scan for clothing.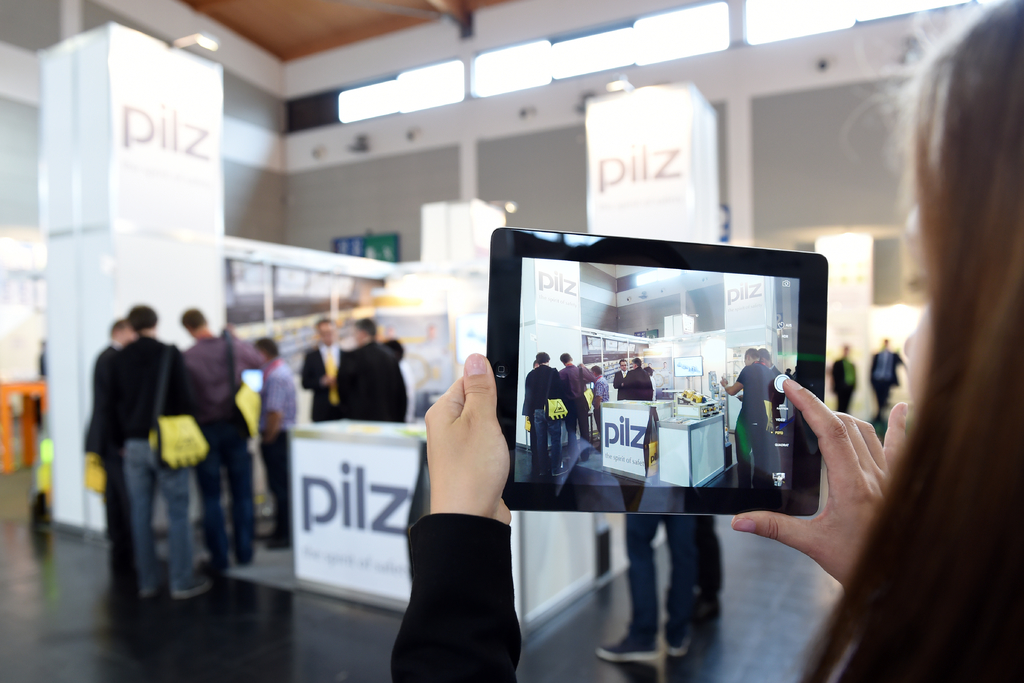
Scan result: rect(108, 342, 205, 578).
